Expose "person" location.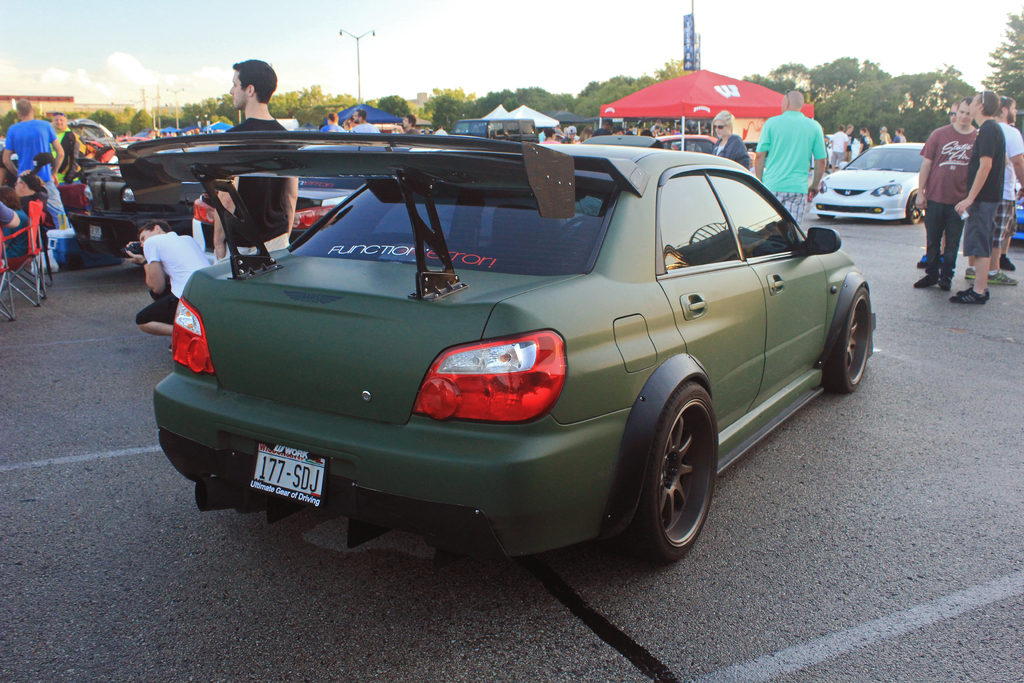
Exposed at <box>940,90,1010,298</box>.
